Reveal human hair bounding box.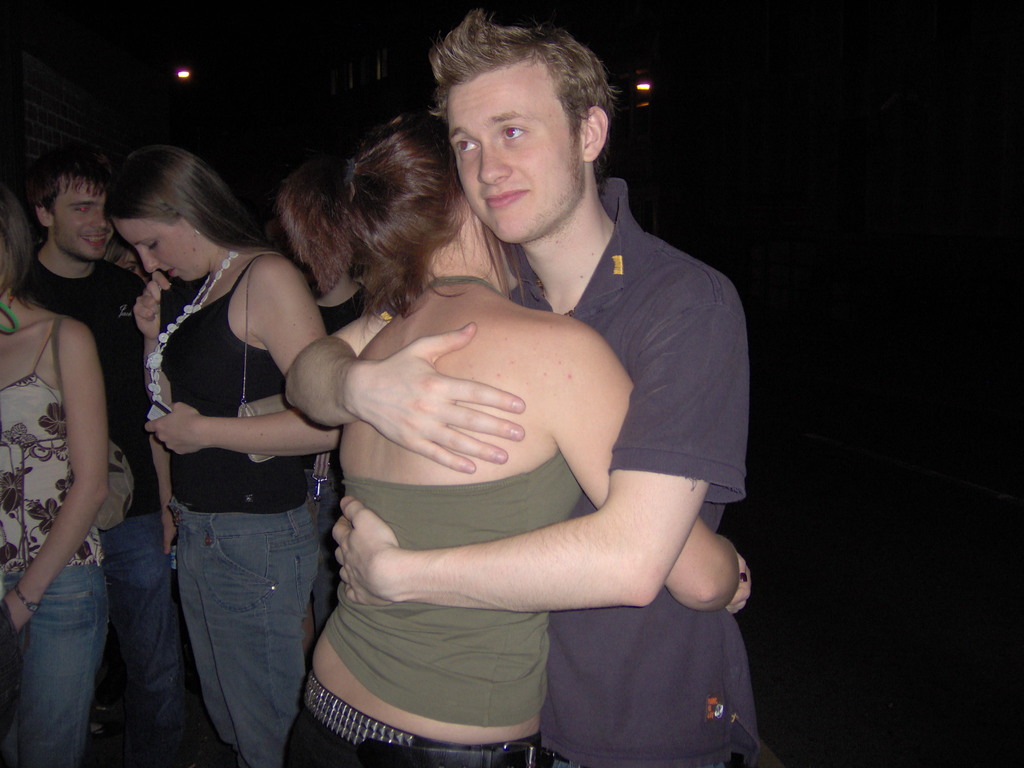
Revealed: (277, 111, 527, 351).
